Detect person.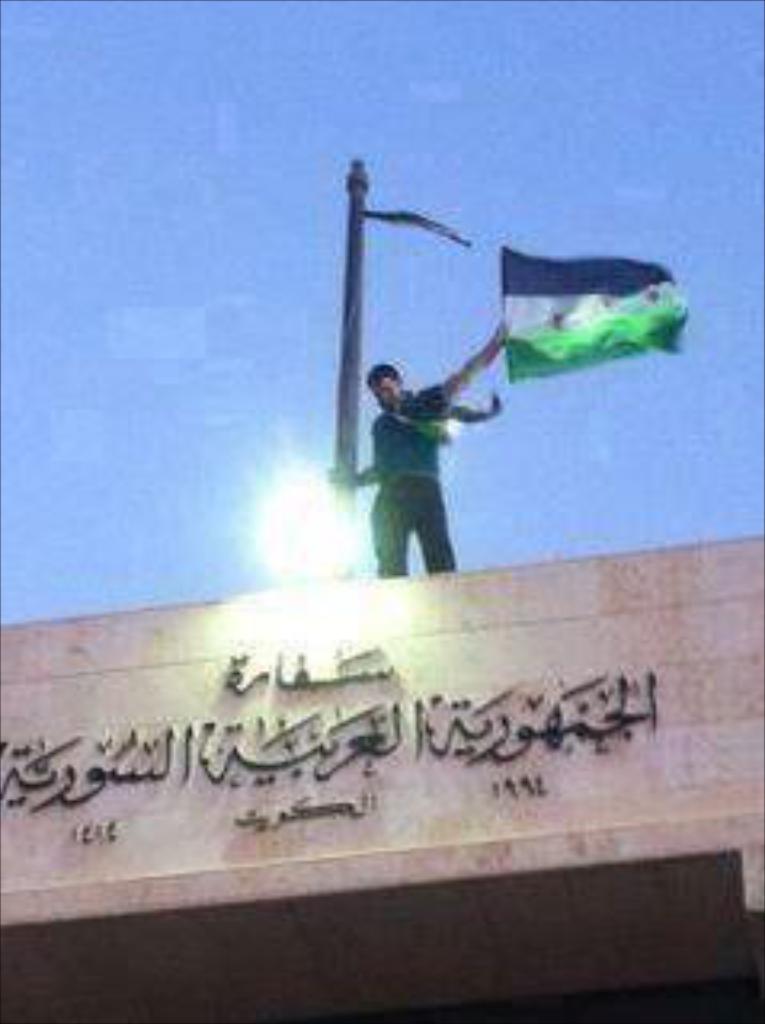
Detected at [339, 310, 506, 579].
